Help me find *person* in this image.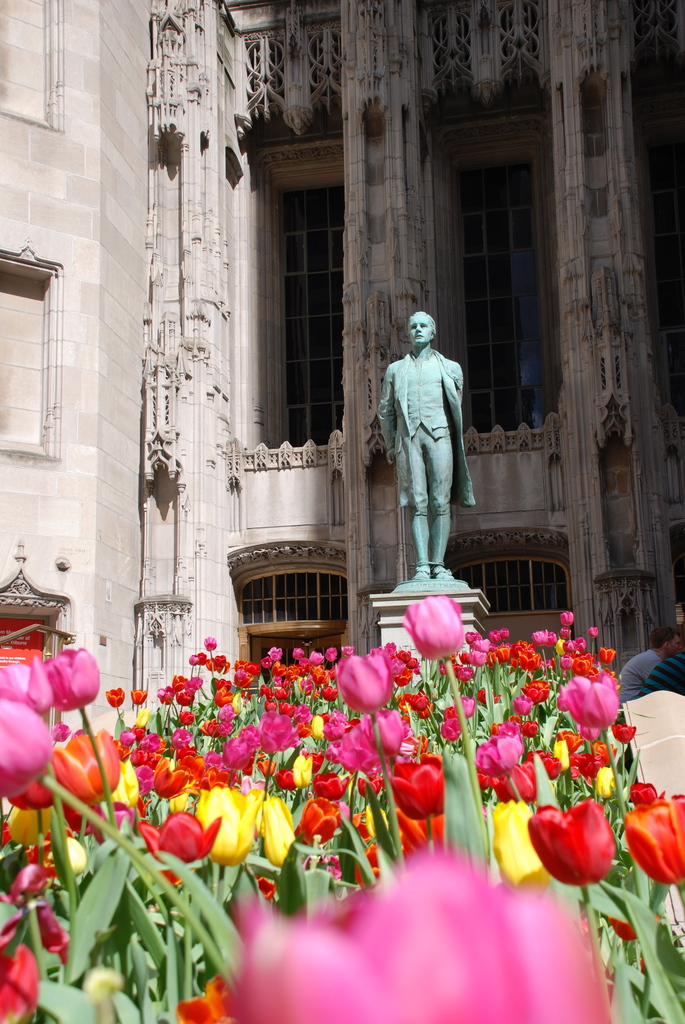
Found it: box(381, 301, 484, 594).
